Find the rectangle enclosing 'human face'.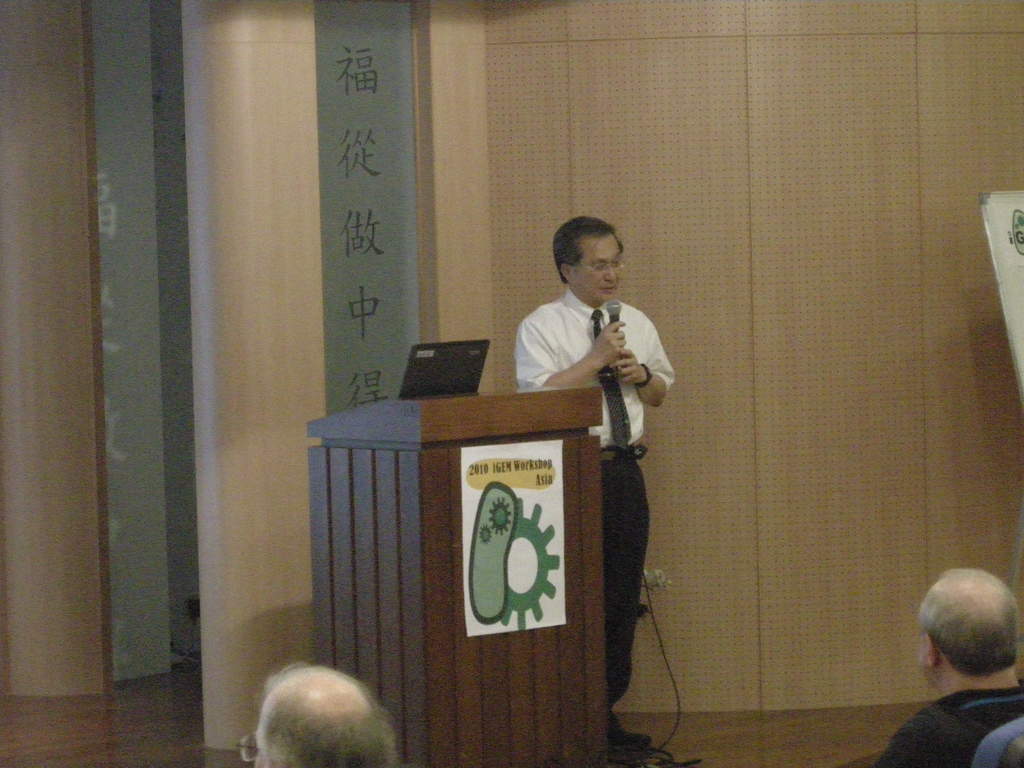
box=[570, 227, 626, 311].
